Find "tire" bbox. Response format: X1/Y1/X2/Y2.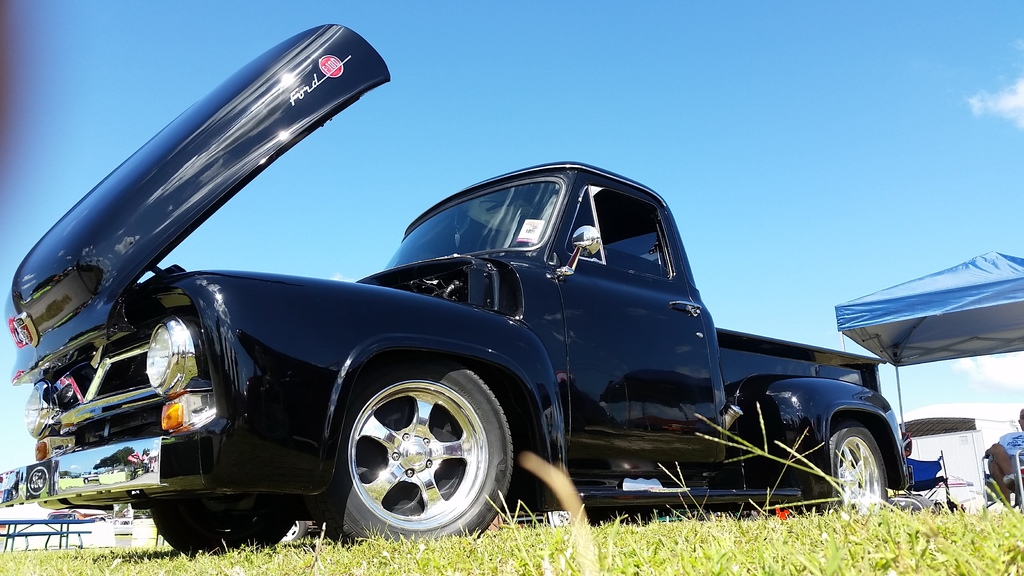
817/422/890/517.
